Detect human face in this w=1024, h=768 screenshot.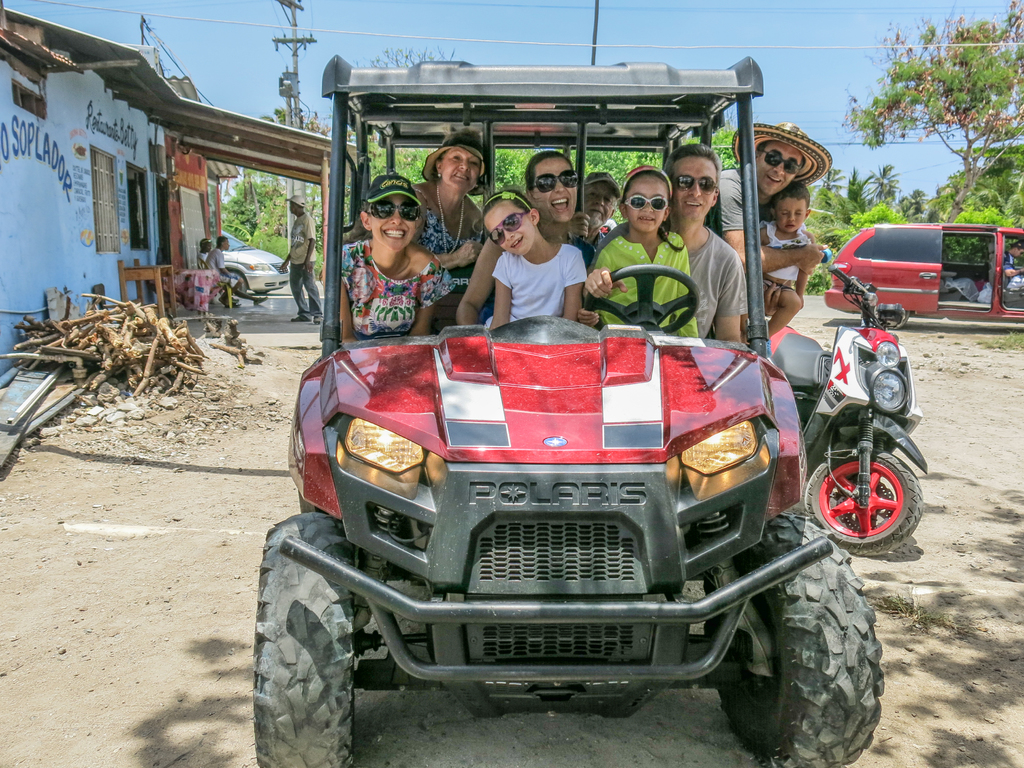
Detection: bbox(438, 147, 481, 193).
